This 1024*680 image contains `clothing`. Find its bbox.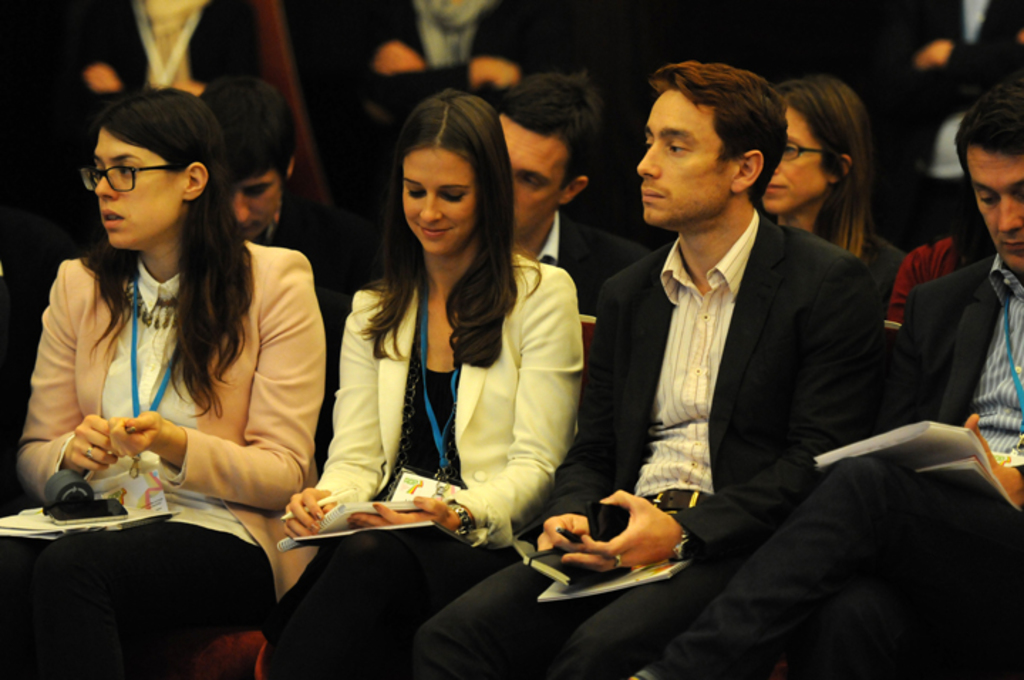
left=849, top=0, right=1023, bottom=233.
